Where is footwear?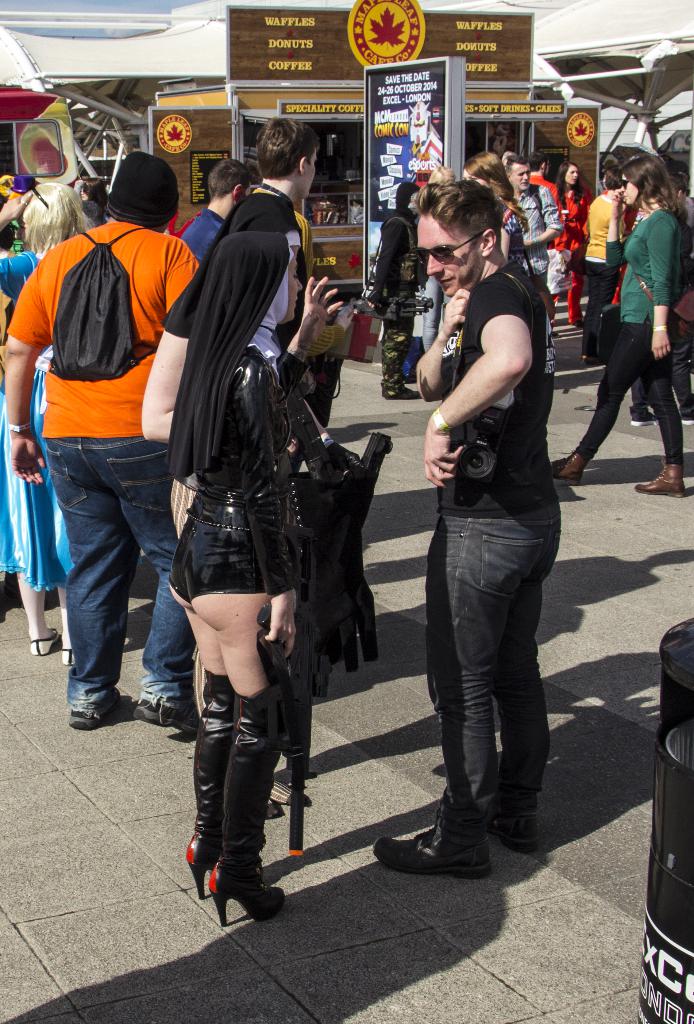
373,371,431,410.
